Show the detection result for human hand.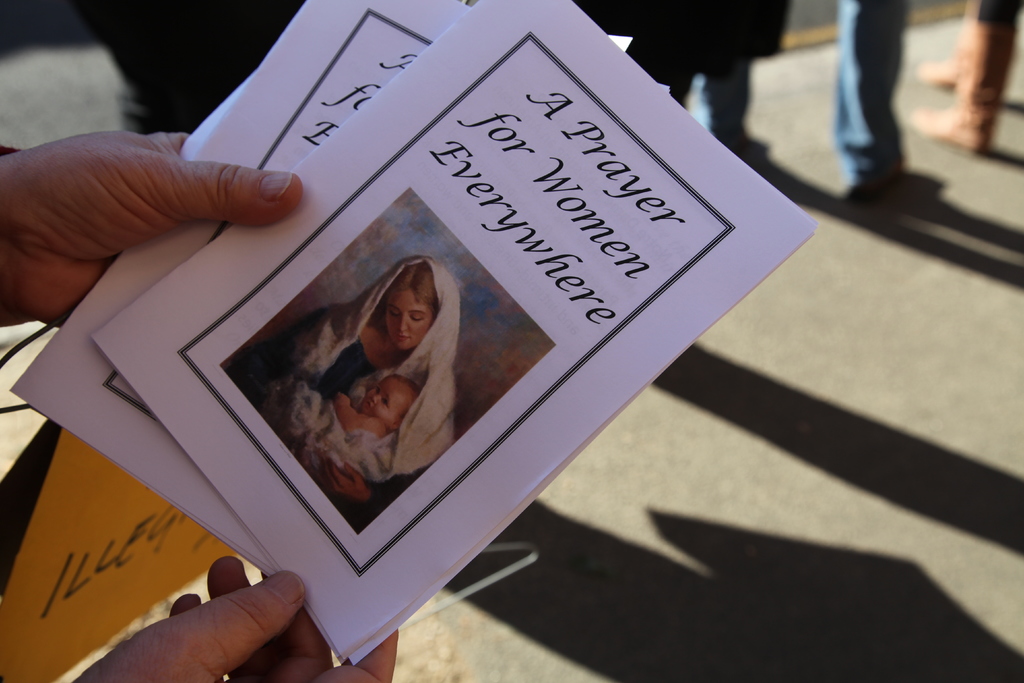
x1=67 y1=554 x2=403 y2=682.
